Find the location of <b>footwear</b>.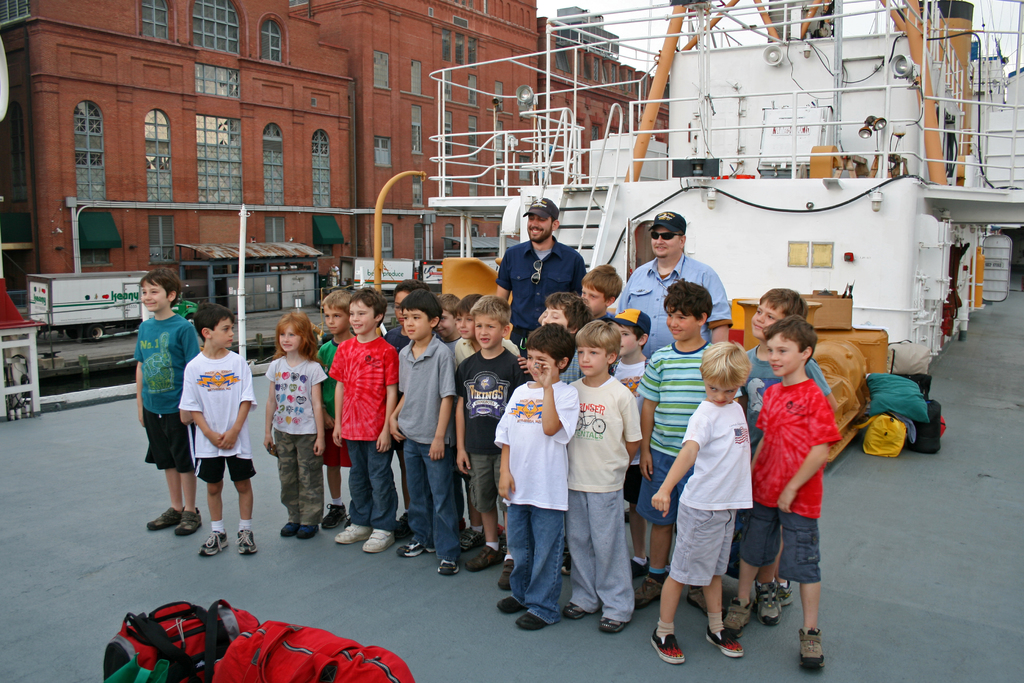
Location: x1=559, y1=602, x2=588, y2=622.
